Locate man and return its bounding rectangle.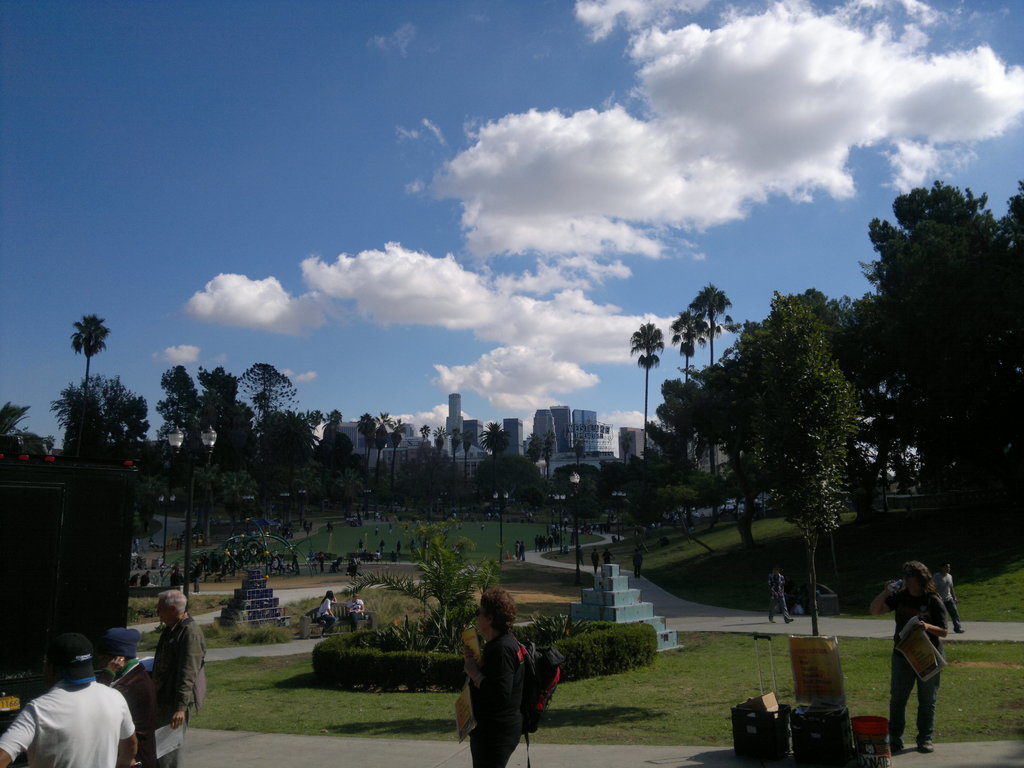
Rect(458, 592, 530, 767).
